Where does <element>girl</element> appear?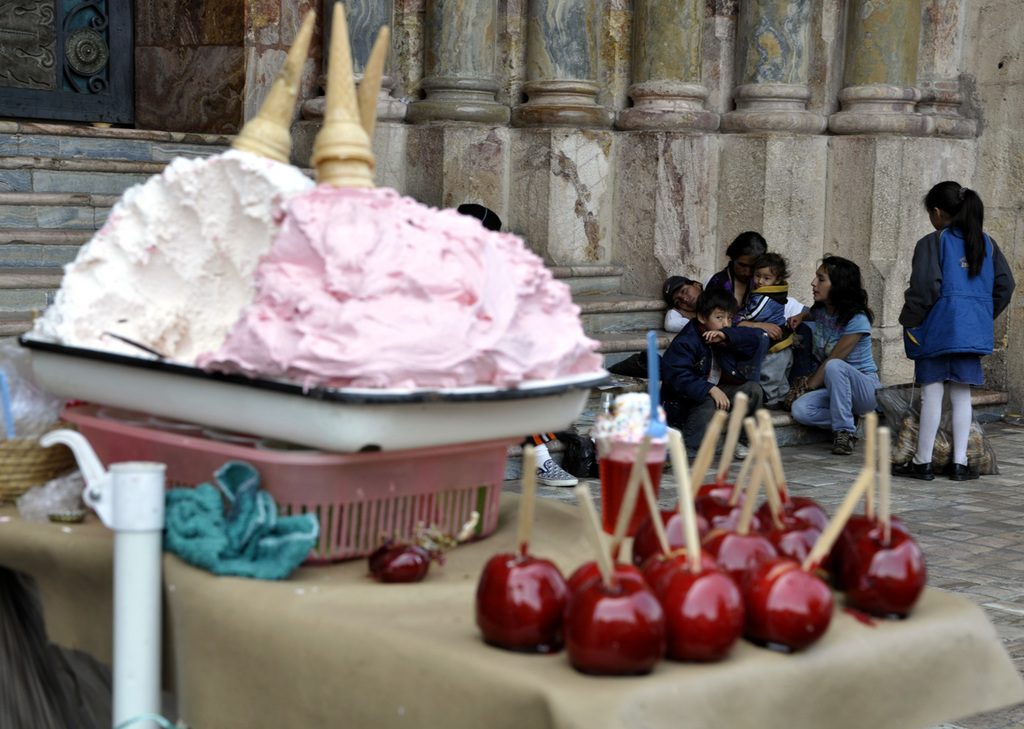
Appears at [781, 252, 886, 455].
